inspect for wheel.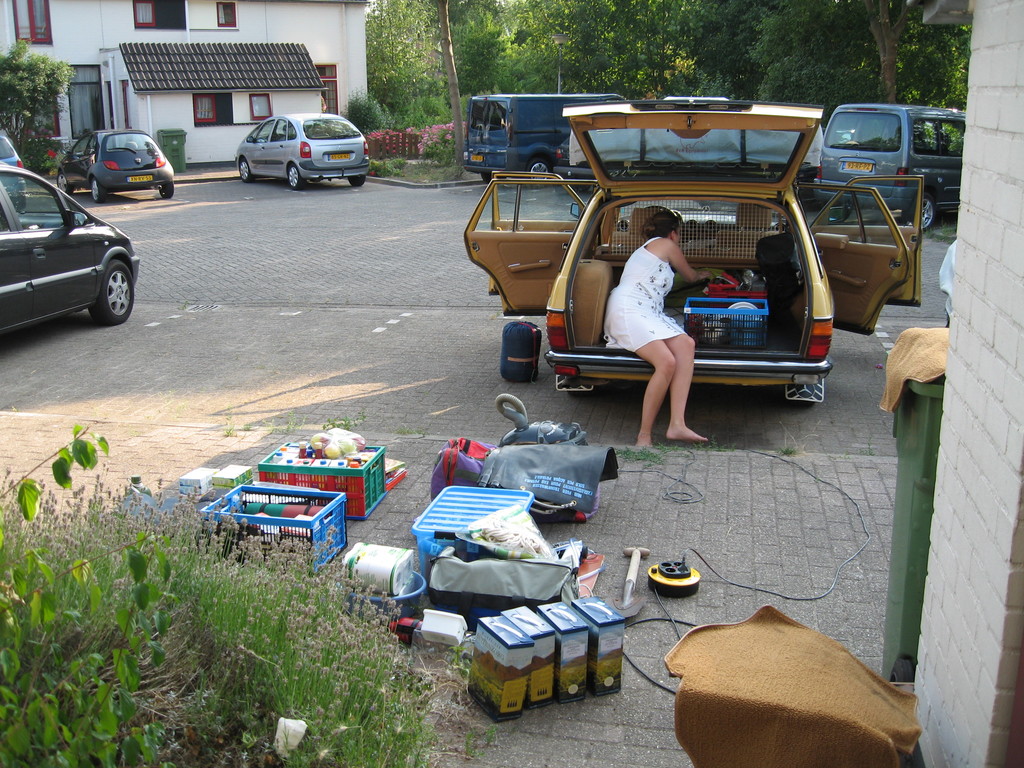
Inspection: 568/391/593/397.
